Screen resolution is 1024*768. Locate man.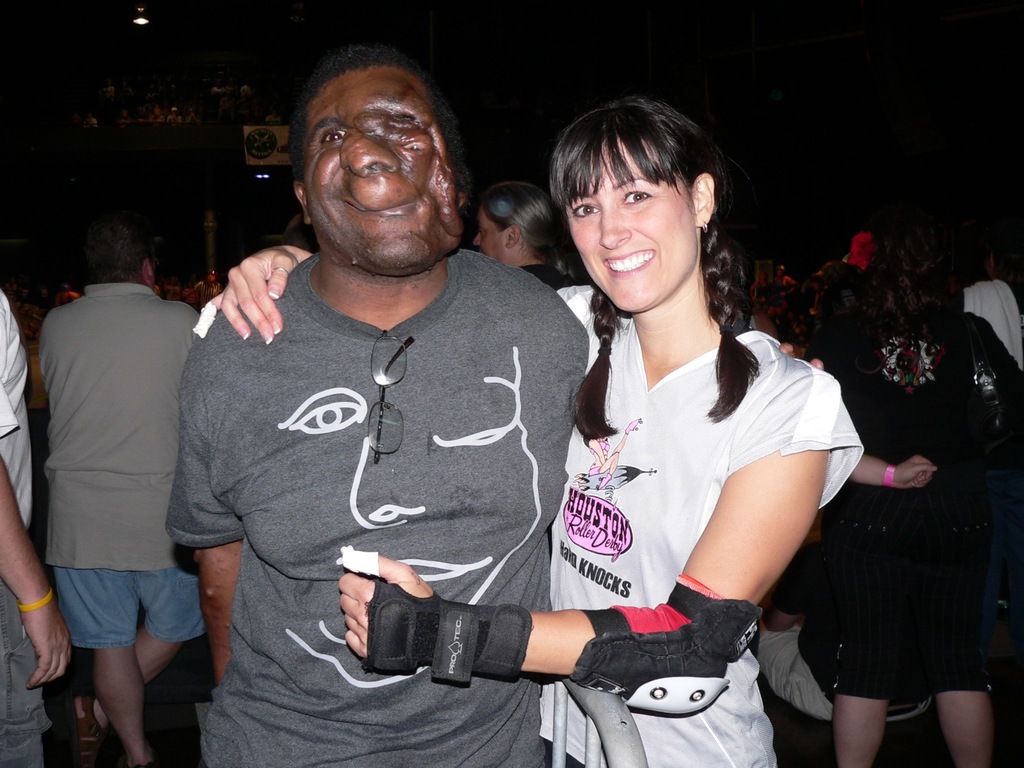
detection(159, 50, 592, 764).
